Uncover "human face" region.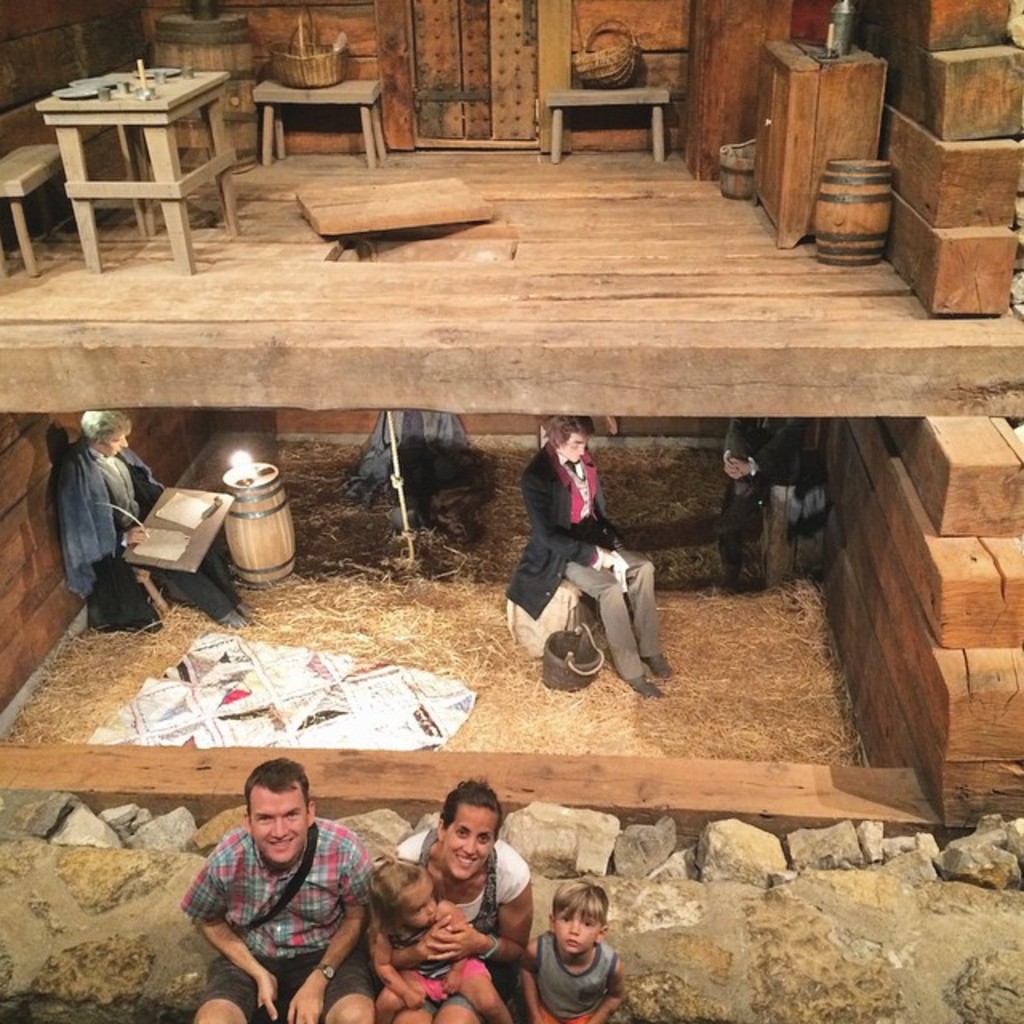
Uncovered: x1=408, y1=878, x2=426, y2=926.
